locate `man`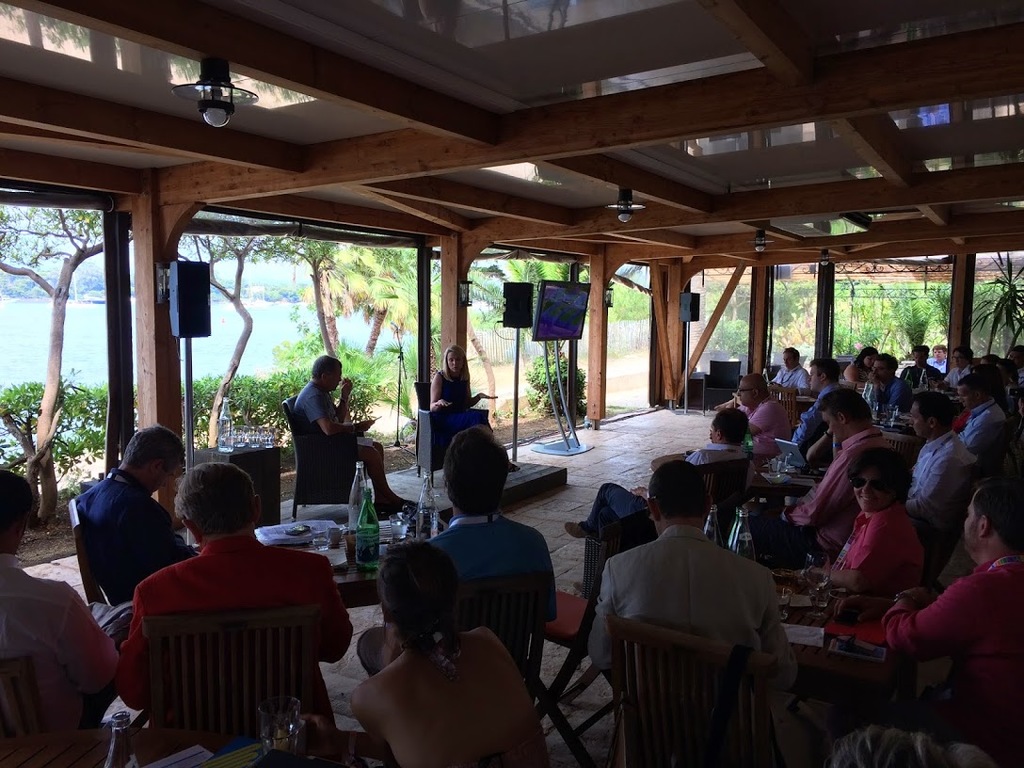
(775, 381, 890, 558)
